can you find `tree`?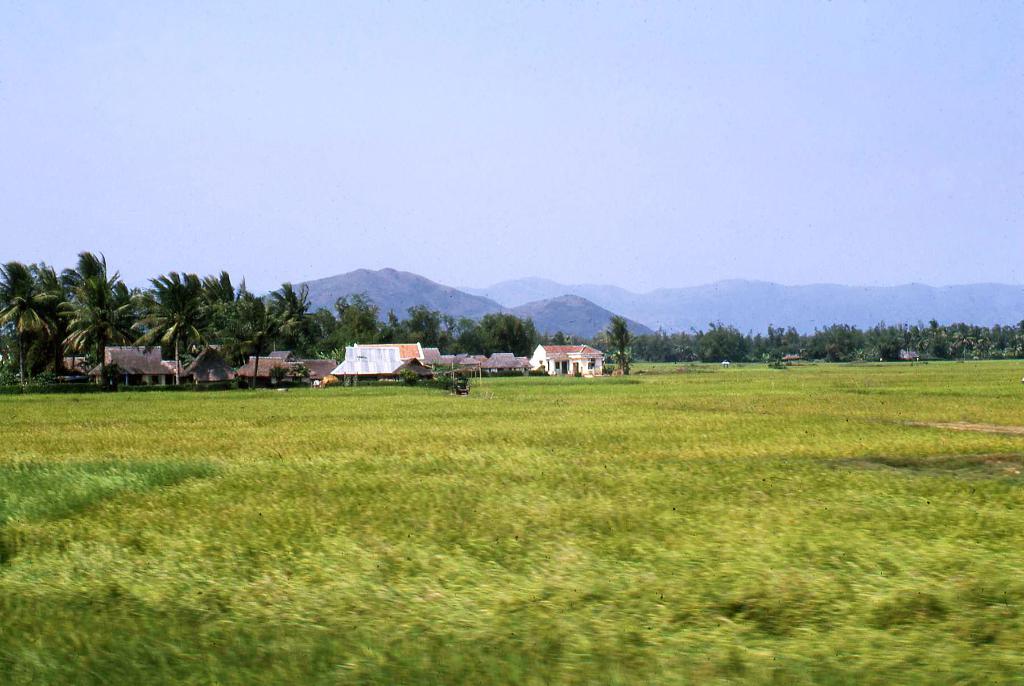
Yes, bounding box: pyautogui.locateOnScreen(271, 282, 314, 350).
